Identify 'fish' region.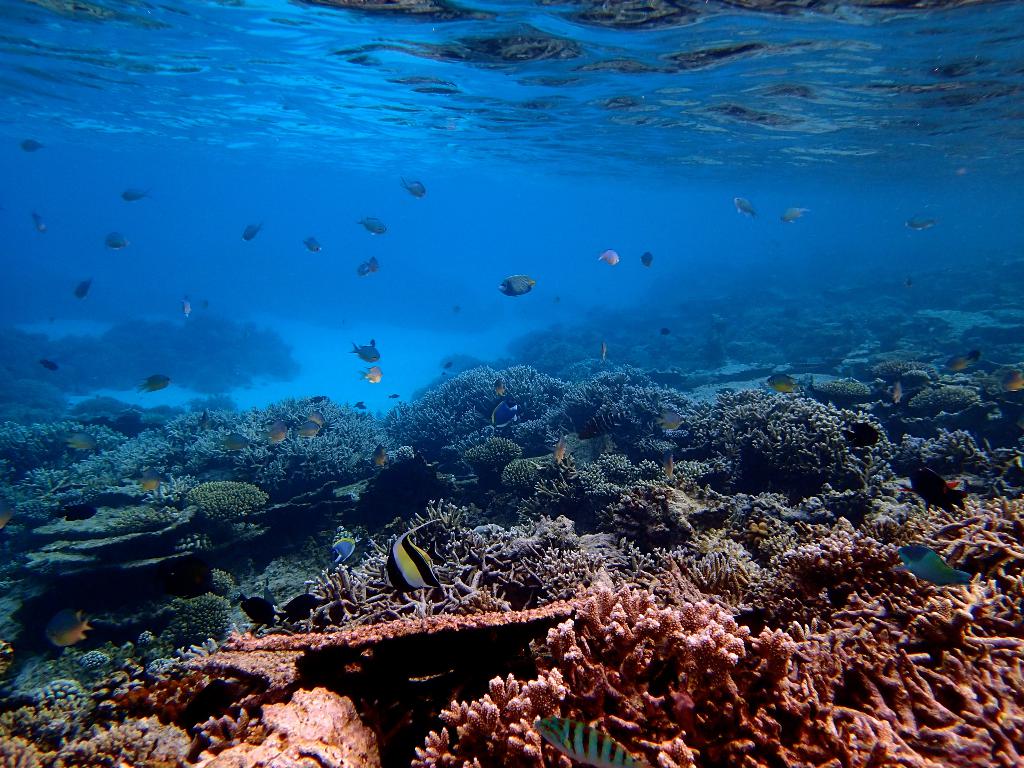
Region: pyautogui.locateOnScreen(124, 182, 148, 202).
